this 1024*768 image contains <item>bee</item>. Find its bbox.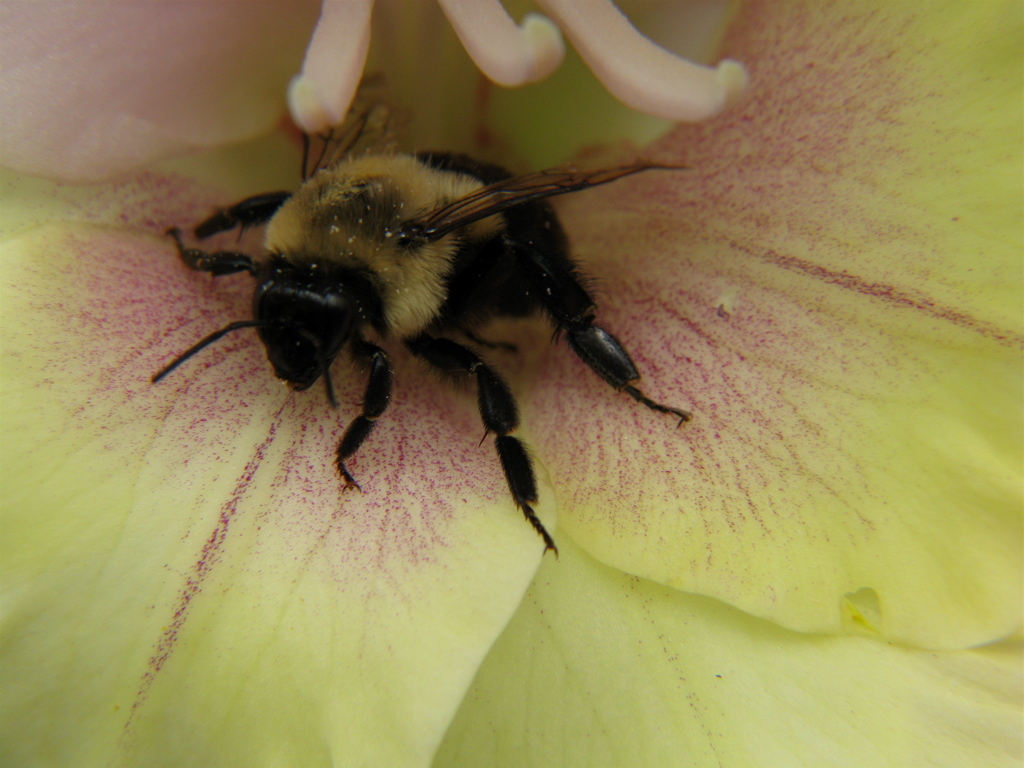
bbox=(159, 121, 663, 597).
